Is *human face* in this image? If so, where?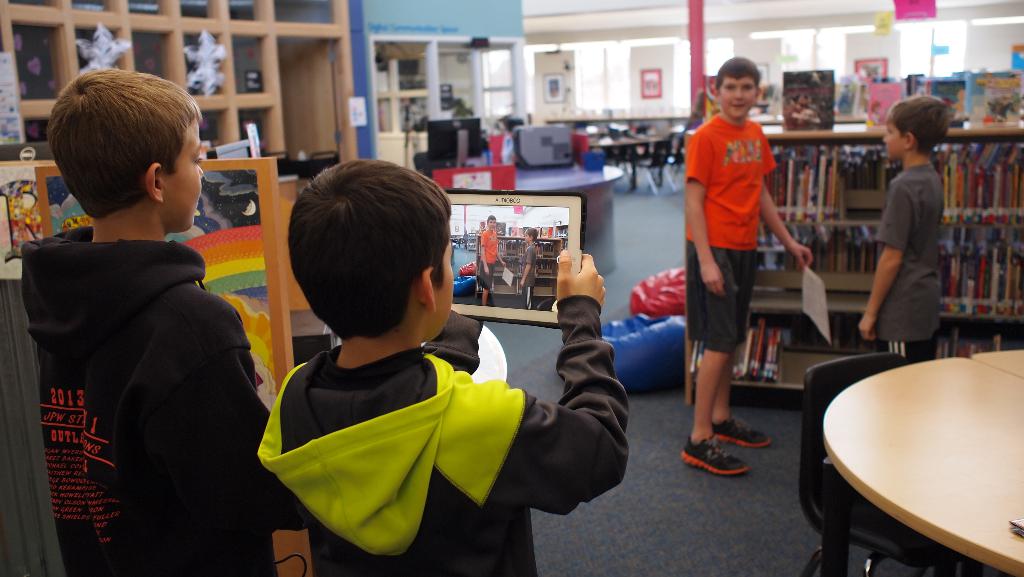
Yes, at 434, 230, 456, 330.
